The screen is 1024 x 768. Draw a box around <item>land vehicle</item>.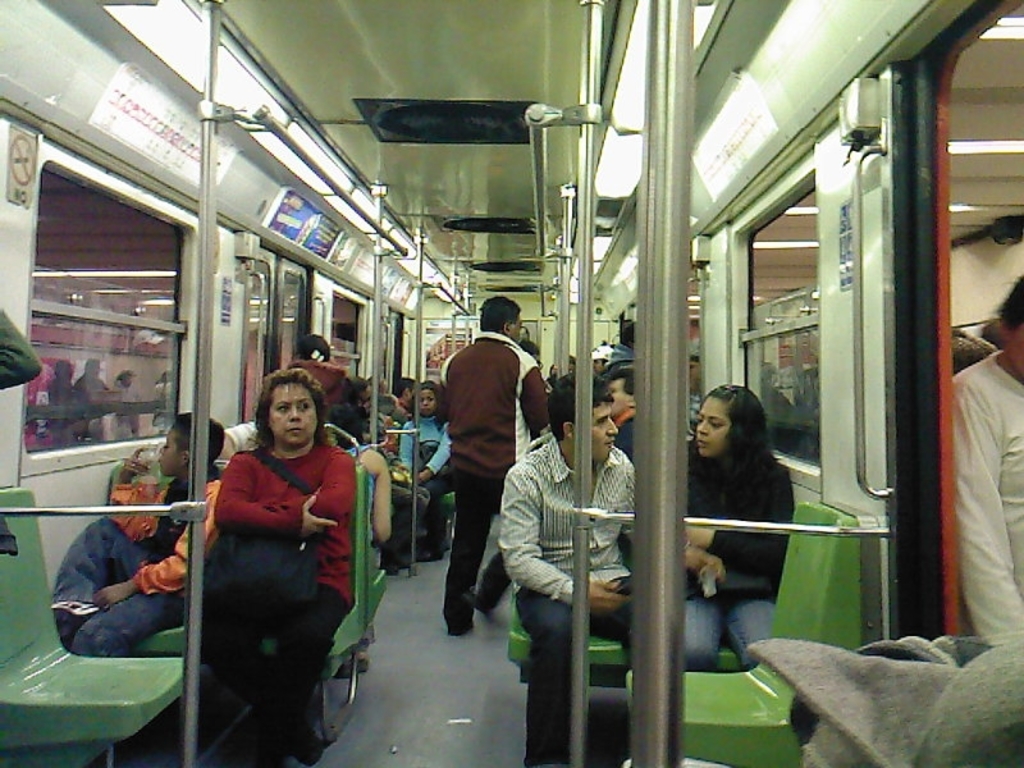
0 0 1023 767.
